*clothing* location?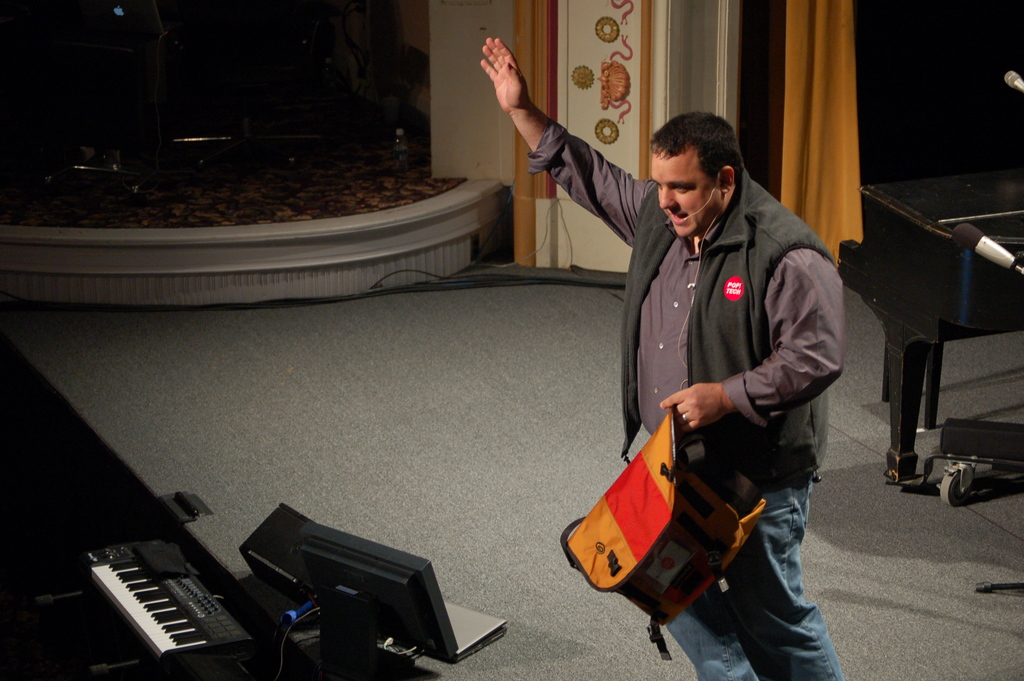
BBox(528, 119, 842, 680)
